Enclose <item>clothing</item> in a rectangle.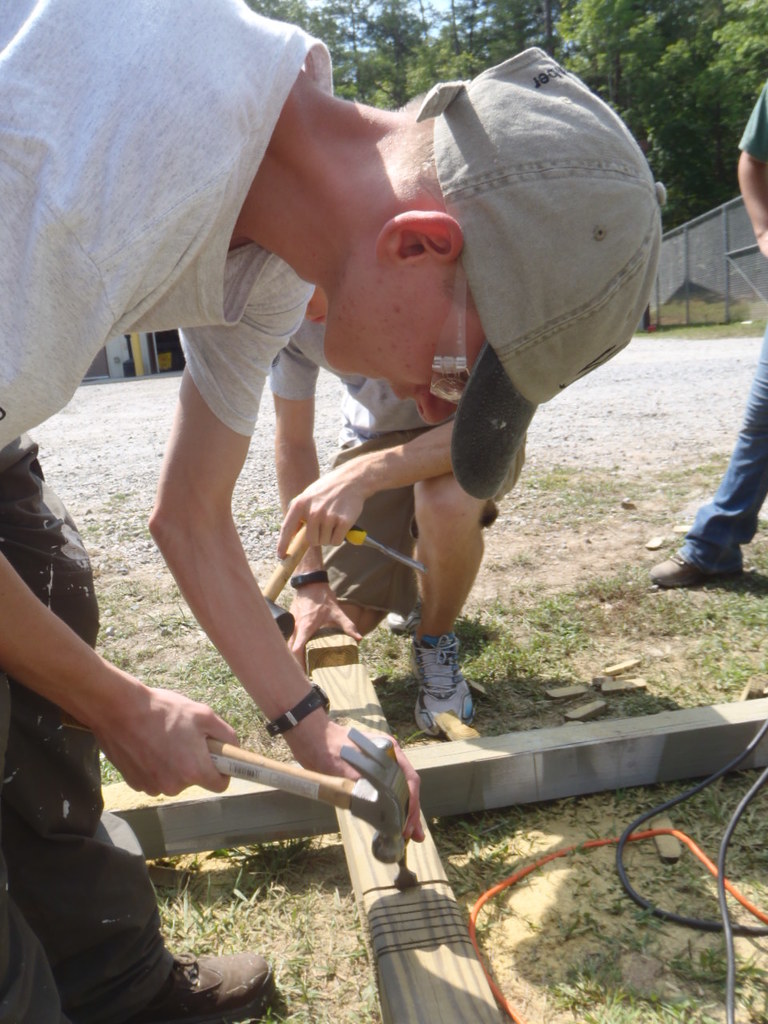
crop(673, 62, 767, 562).
